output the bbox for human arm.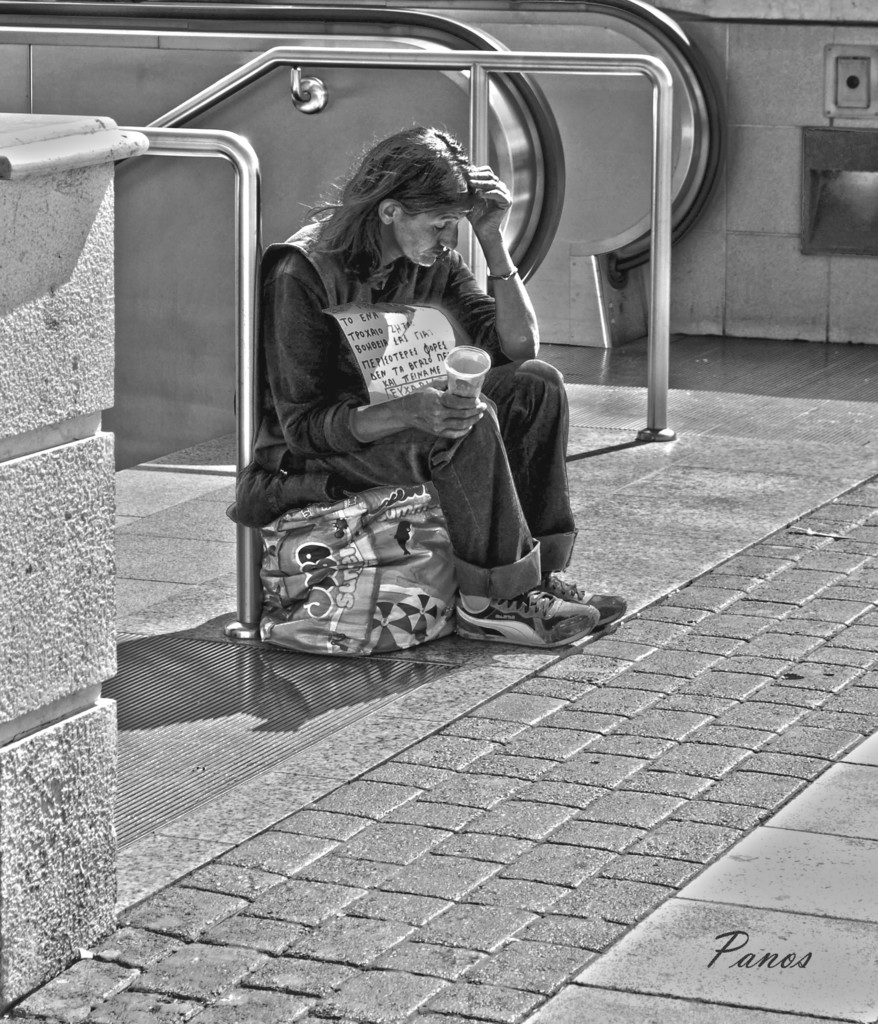
285:239:491:474.
